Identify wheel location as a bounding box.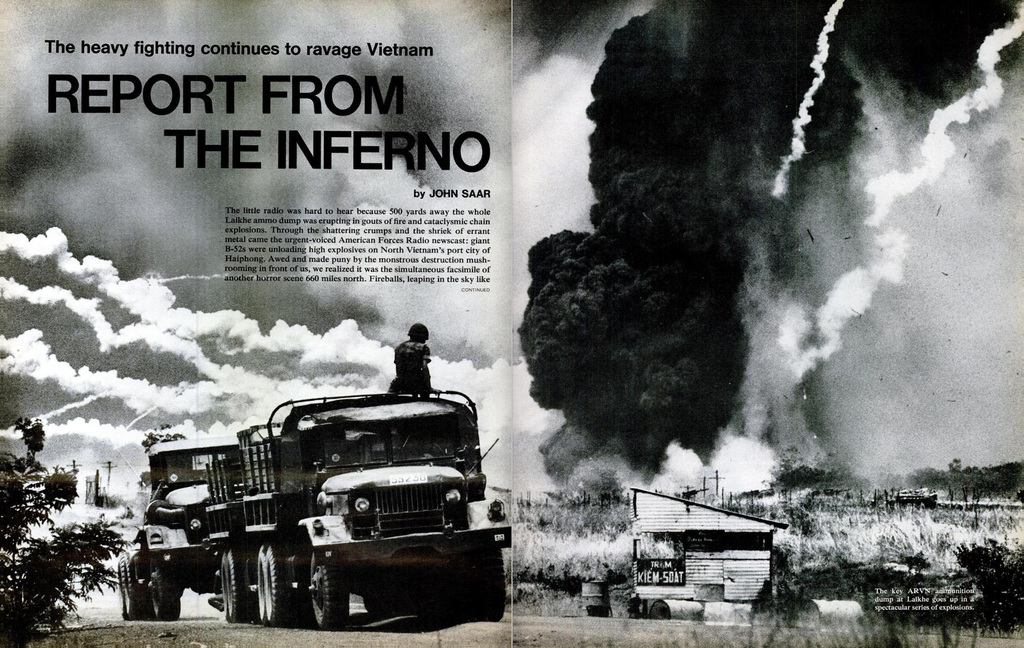
l=227, t=550, r=248, b=620.
